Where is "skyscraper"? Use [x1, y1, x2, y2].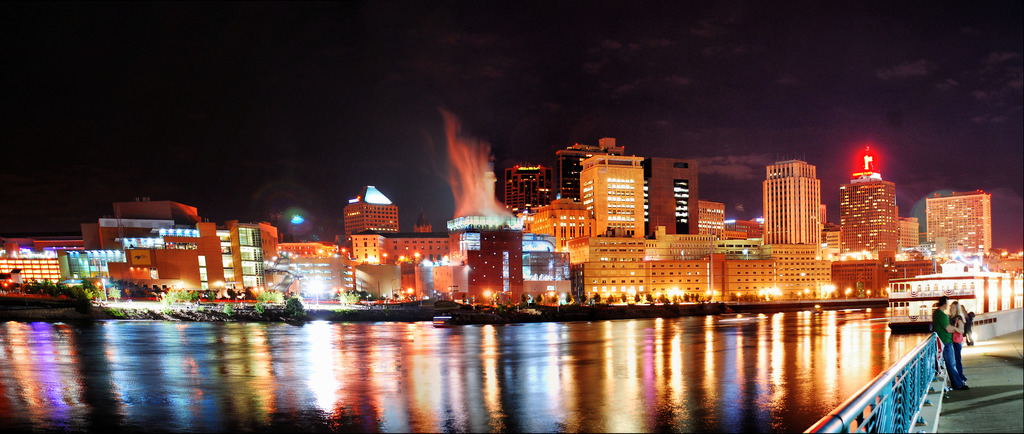
[78, 196, 232, 297].
